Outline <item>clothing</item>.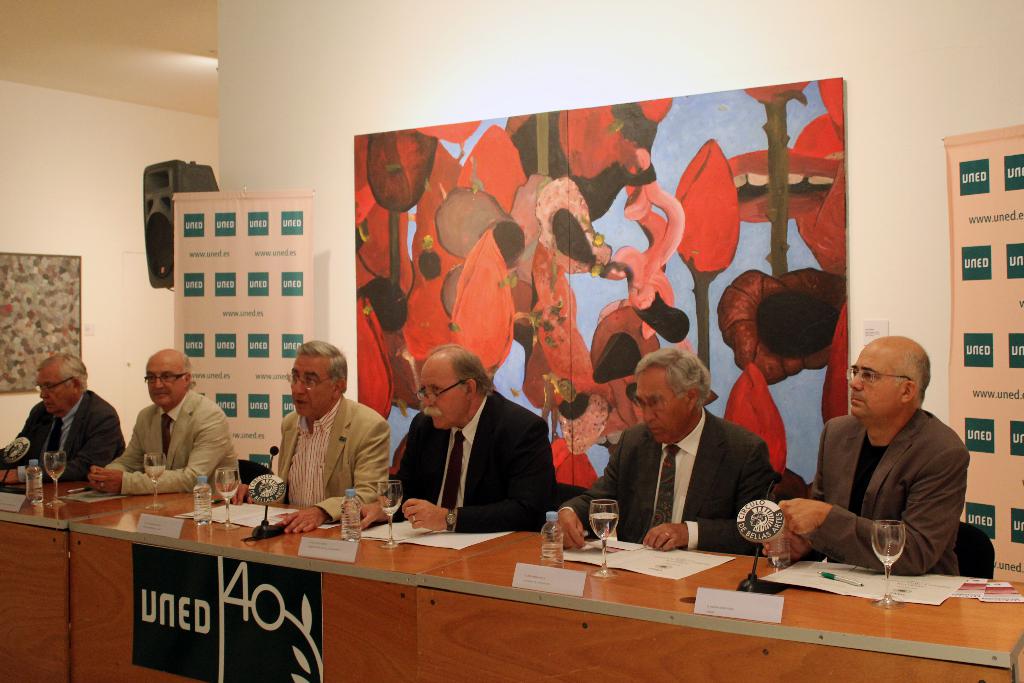
Outline: {"left": 111, "top": 388, "right": 239, "bottom": 498}.
